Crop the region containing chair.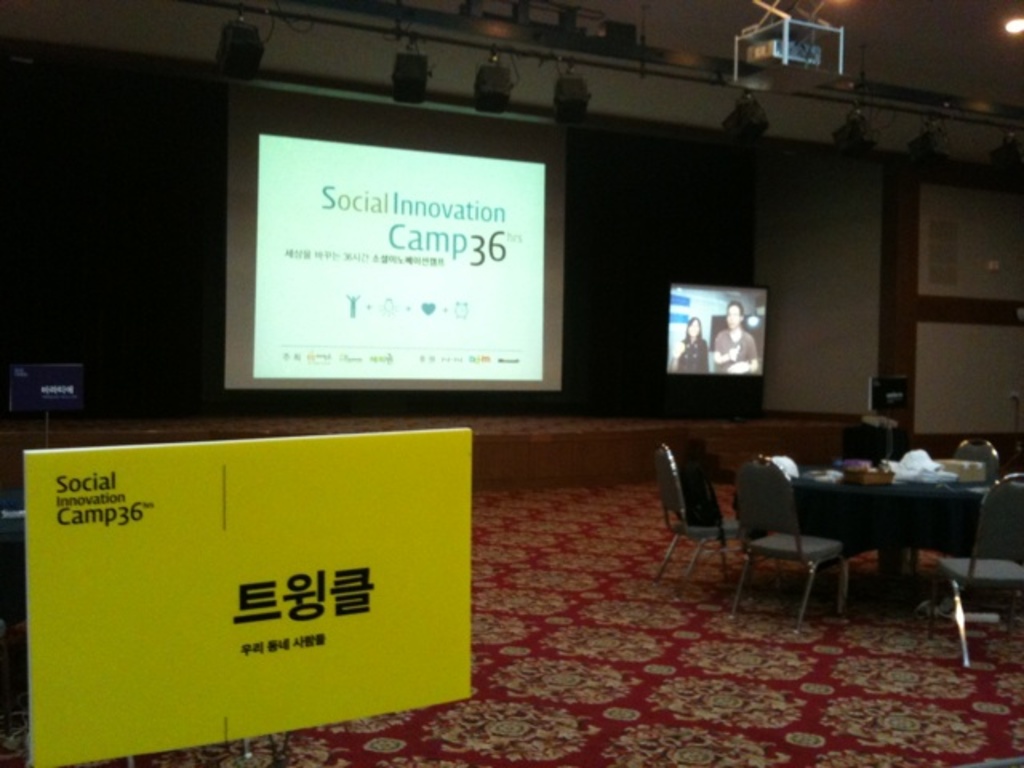
Crop region: (left=949, top=432, right=1005, bottom=474).
